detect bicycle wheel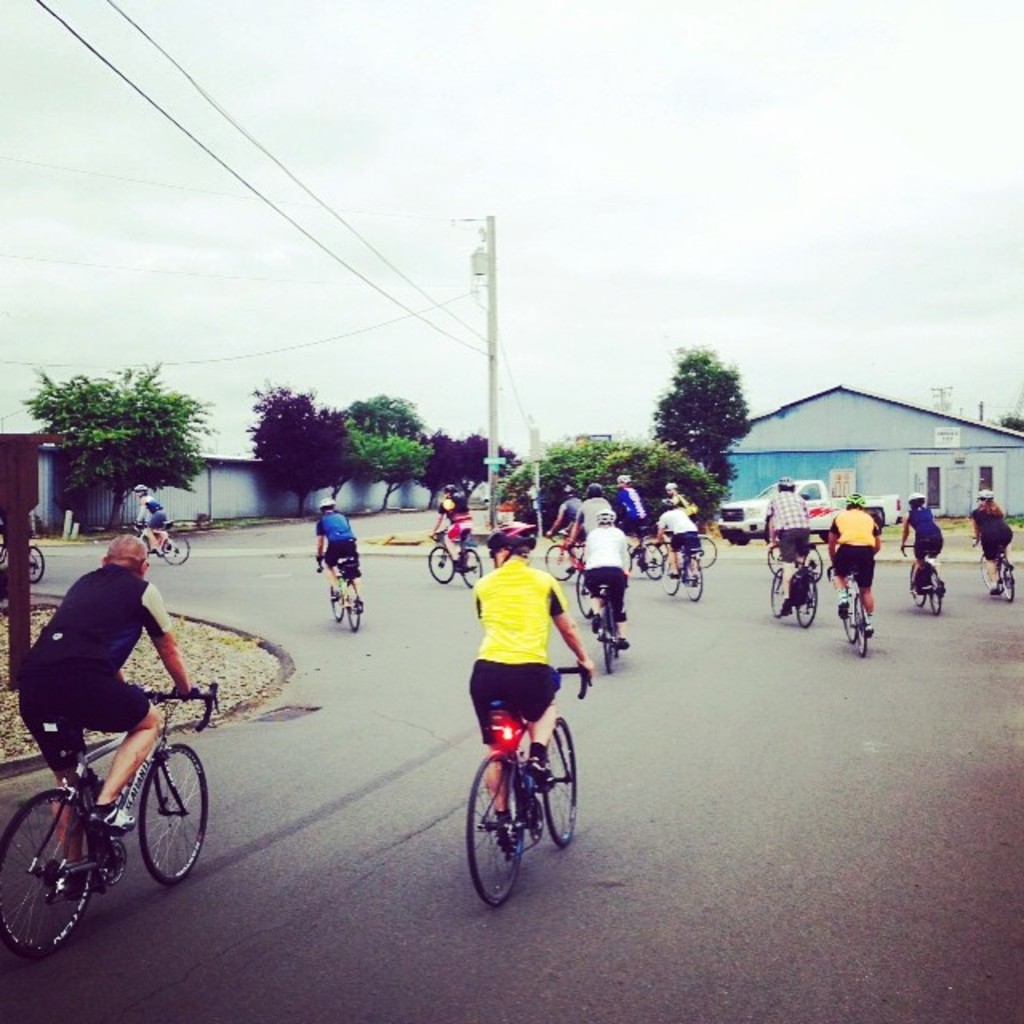
[429,544,454,584]
